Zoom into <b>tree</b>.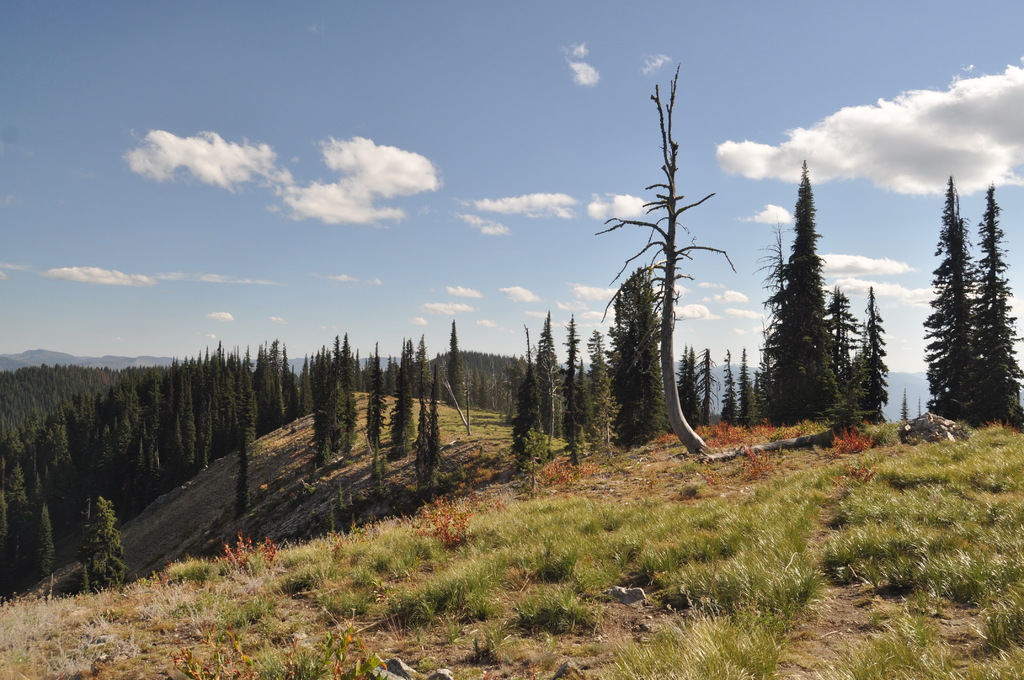
Zoom target: locate(609, 270, 666, 442).
